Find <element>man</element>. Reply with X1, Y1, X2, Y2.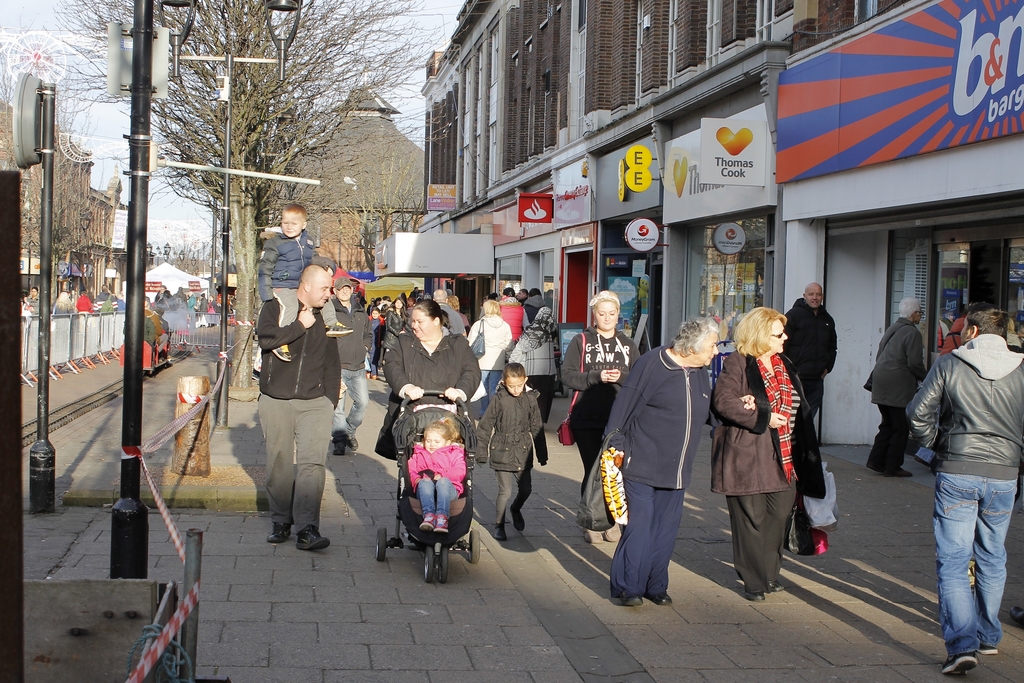
257, 263, 340, 546.
